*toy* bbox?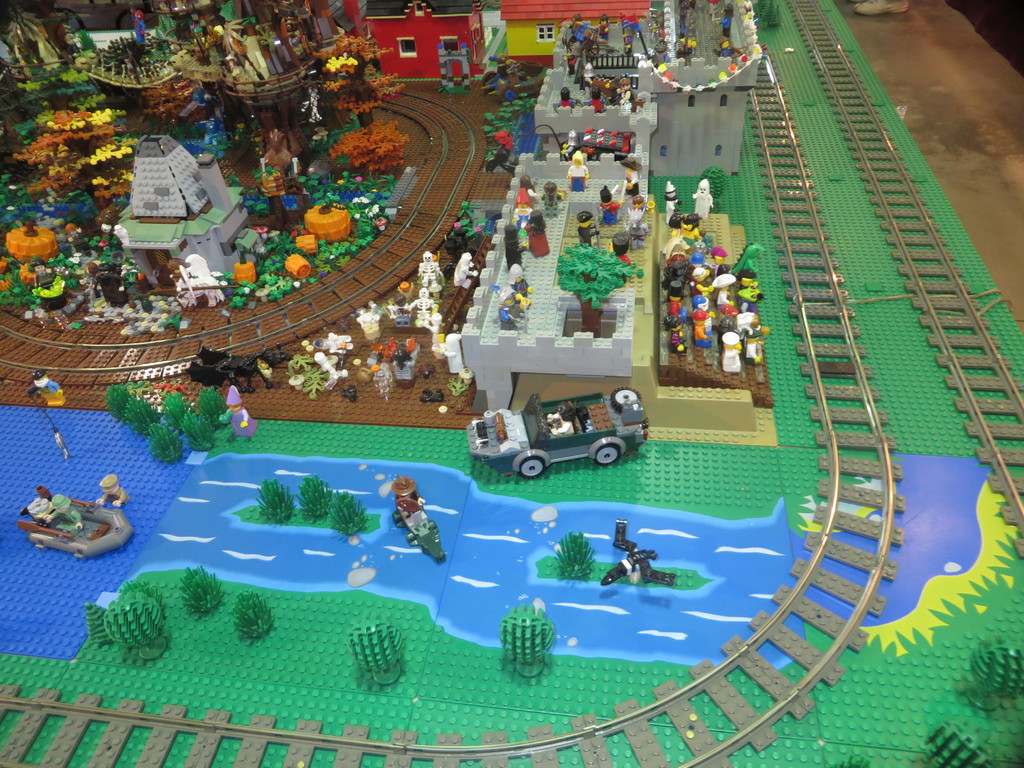
left=580, top=62, right=597, bottom=89
